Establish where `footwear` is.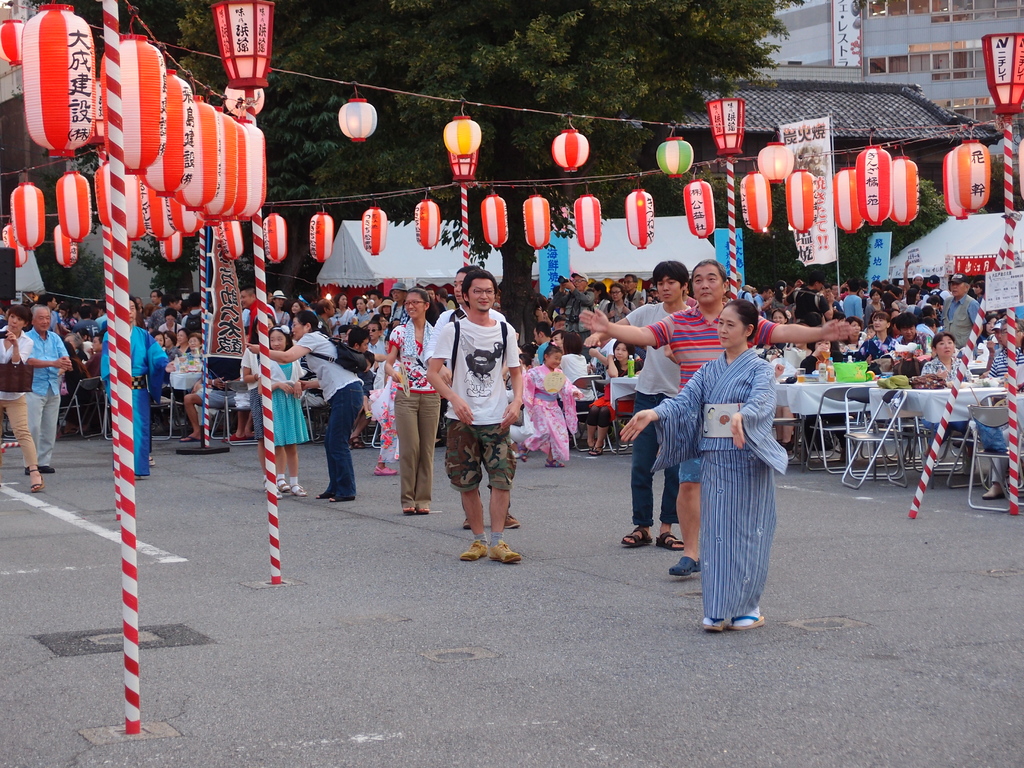
Established at l=776, t=438, r=793, b=454.
